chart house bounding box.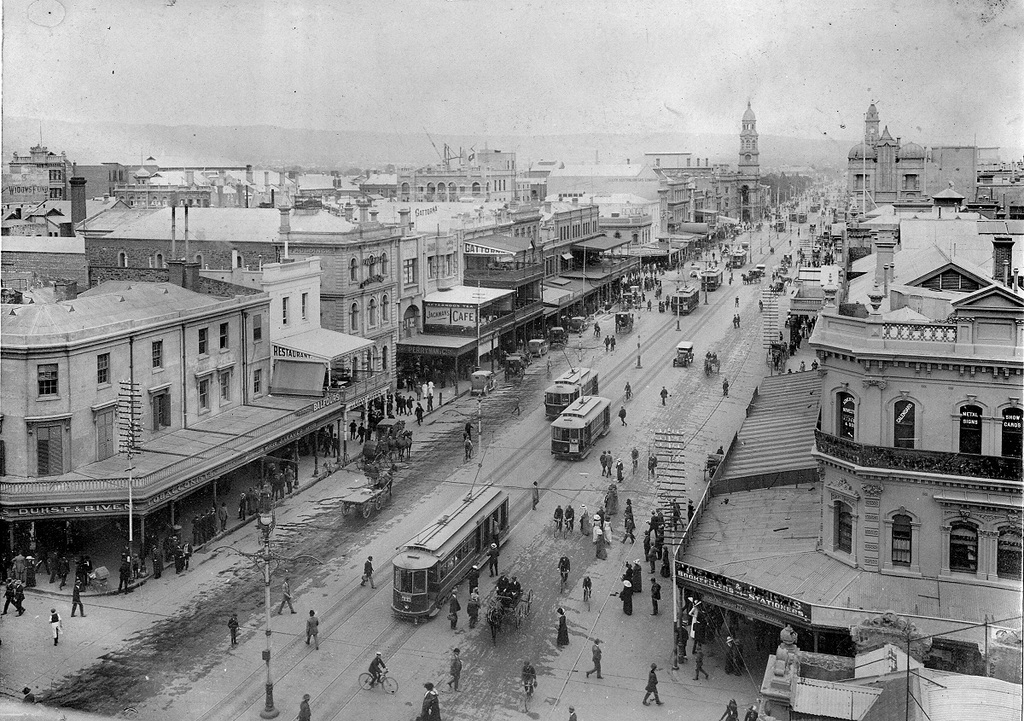
Charted: <region>595, 190, 684, 289</region>.
